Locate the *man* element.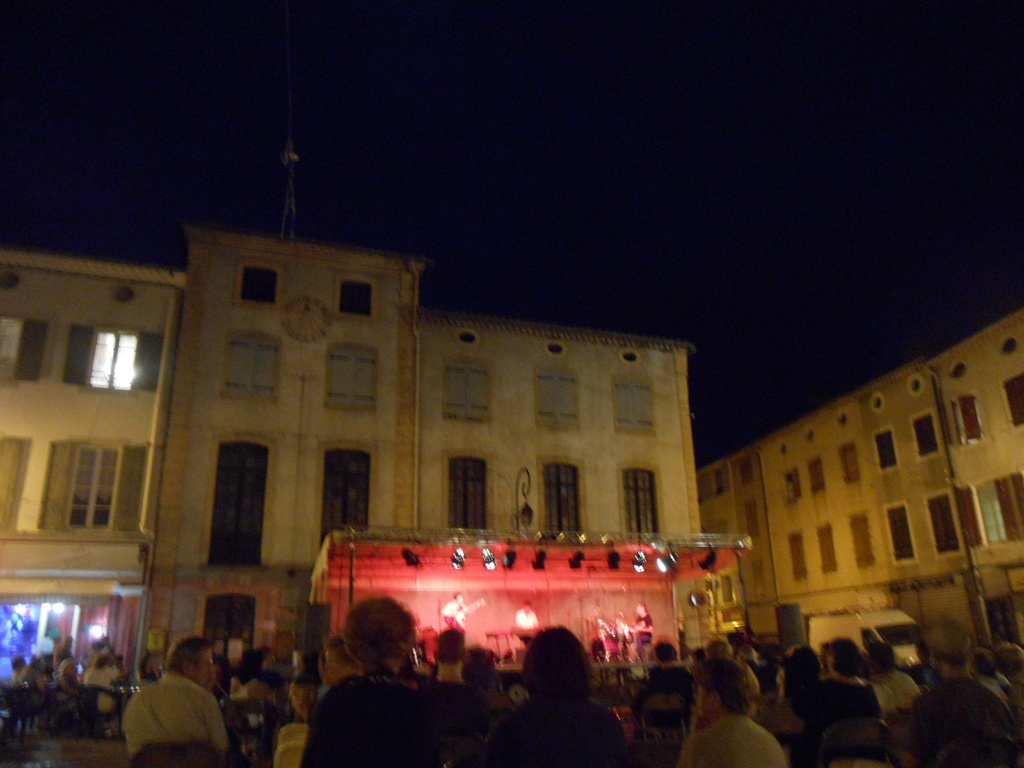
Element bbox: l=512, t=598, r=538, b=647.
